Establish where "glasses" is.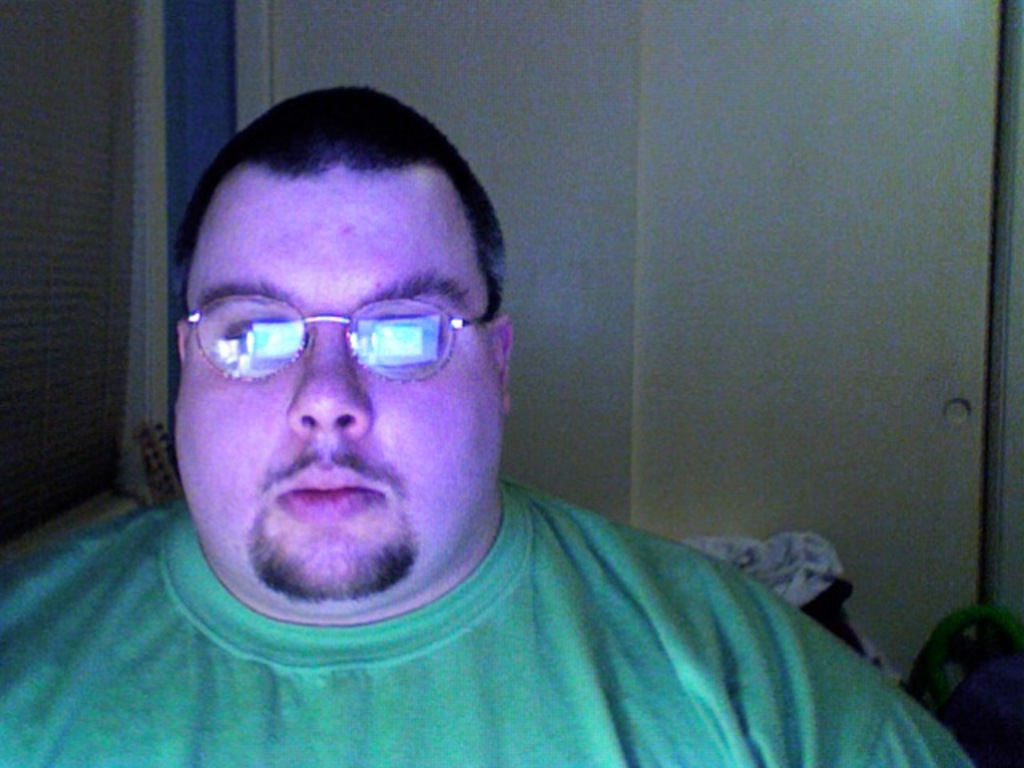
Established at <bbox>168, 272, 491, 413</bbox>.
